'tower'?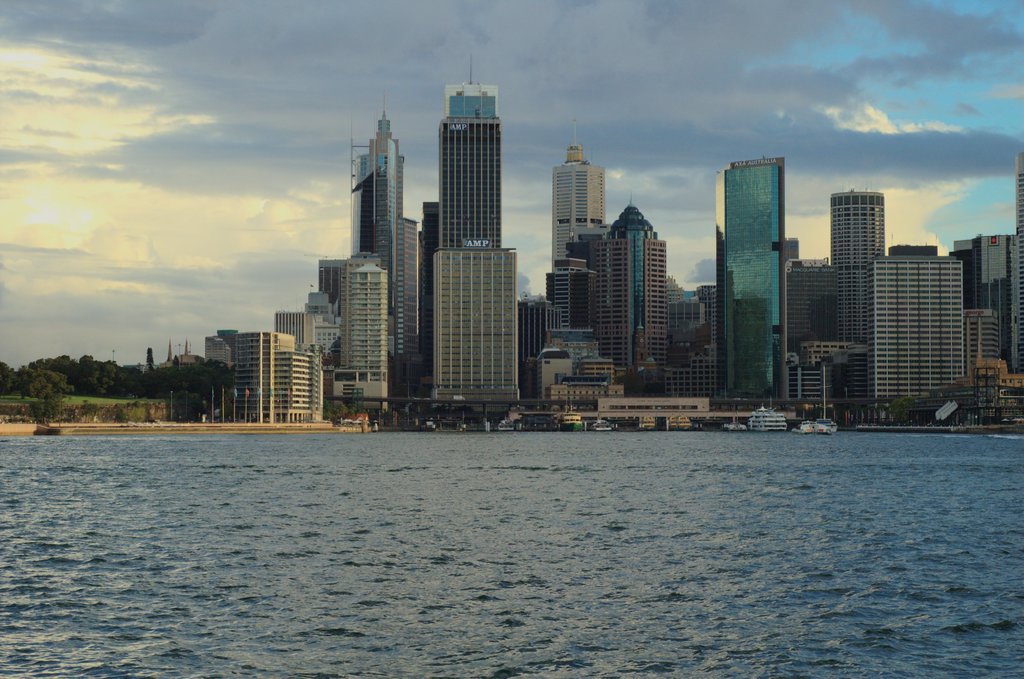
<bbox>548, 250, 597, 334</bbox>
